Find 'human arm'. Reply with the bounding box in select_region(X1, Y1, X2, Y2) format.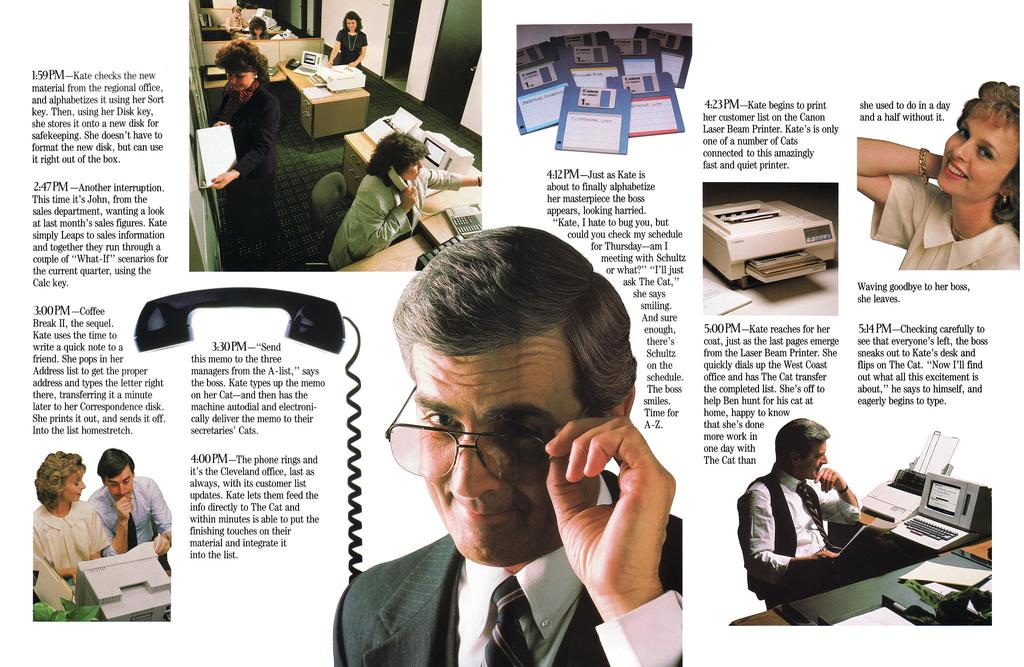
select_region(328, 28, 349, 68).
